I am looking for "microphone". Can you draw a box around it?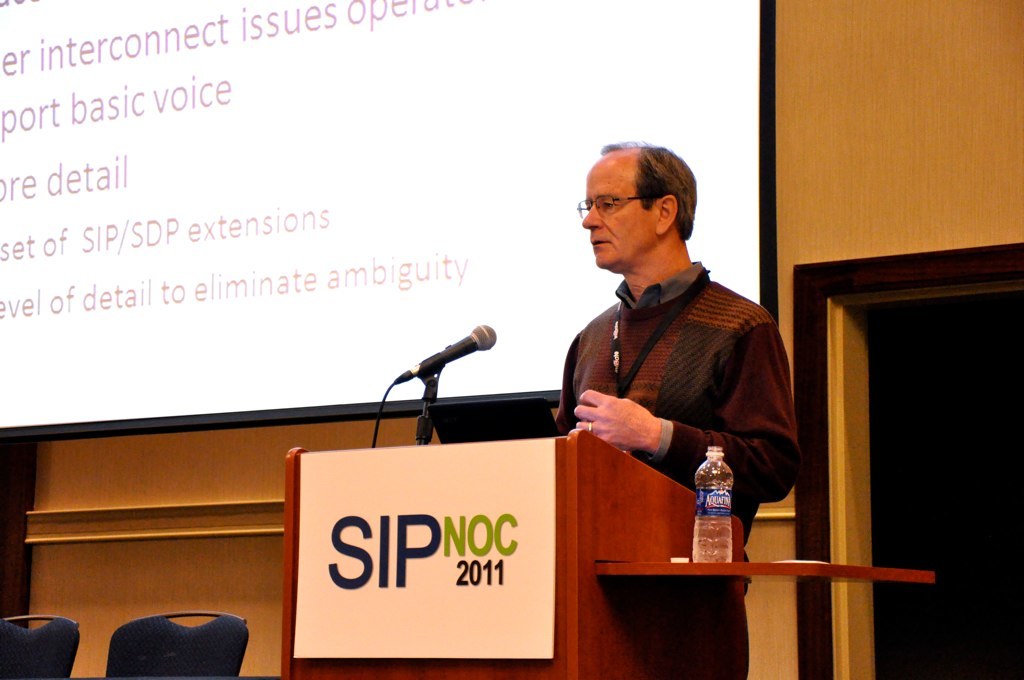
Sure, the bounding box is rect(378, 328, 511, 415).
